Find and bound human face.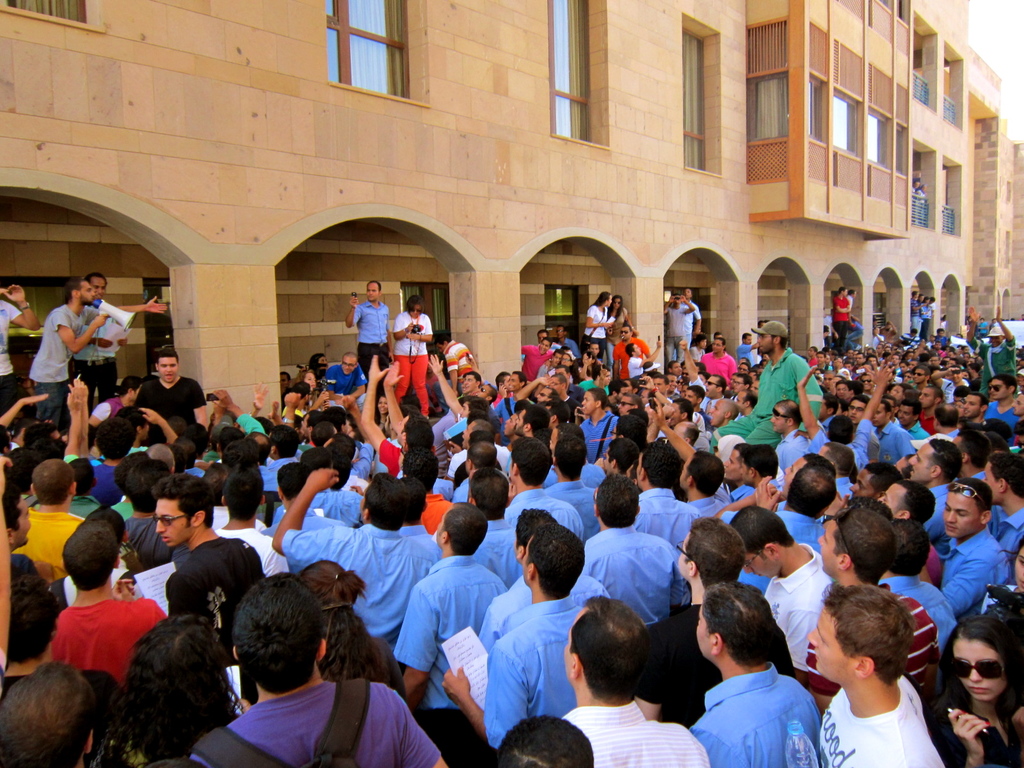
Bound: 307, 370, 319, 388.
